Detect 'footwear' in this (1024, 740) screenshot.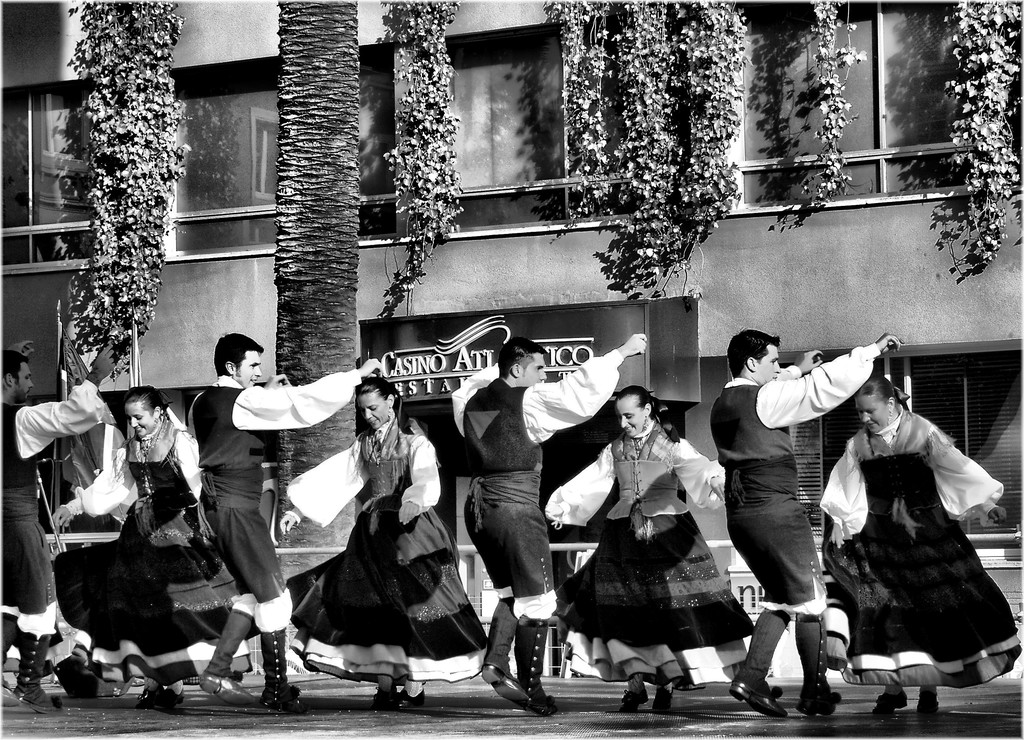
Detection: l=372, t=689, r=394, b=705.
